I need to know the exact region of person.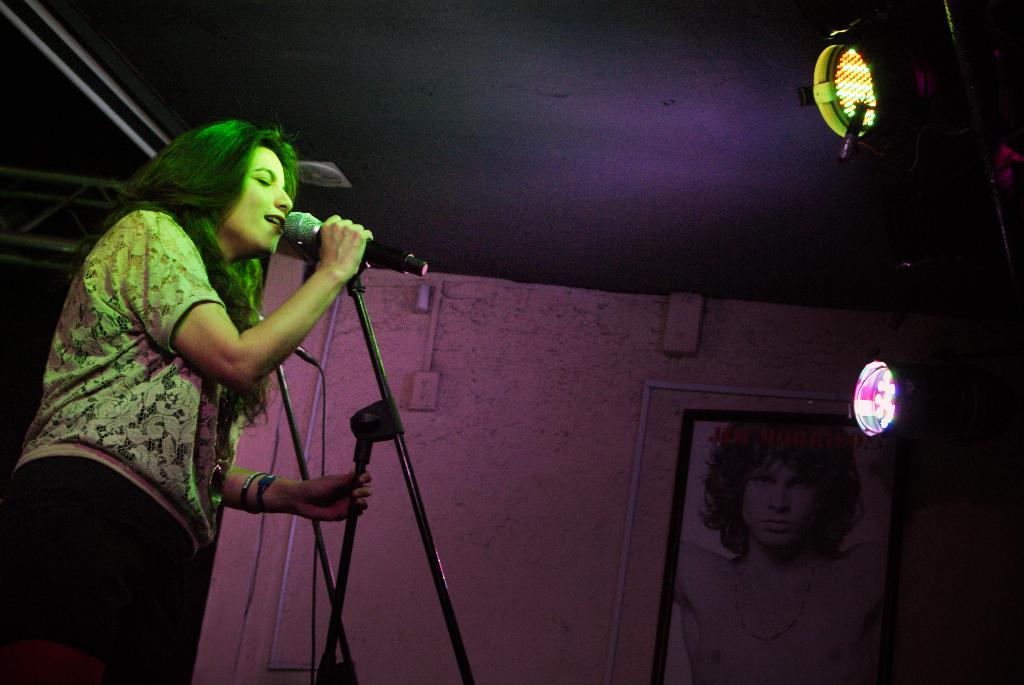
Region: [666, 410, 898, 684].
